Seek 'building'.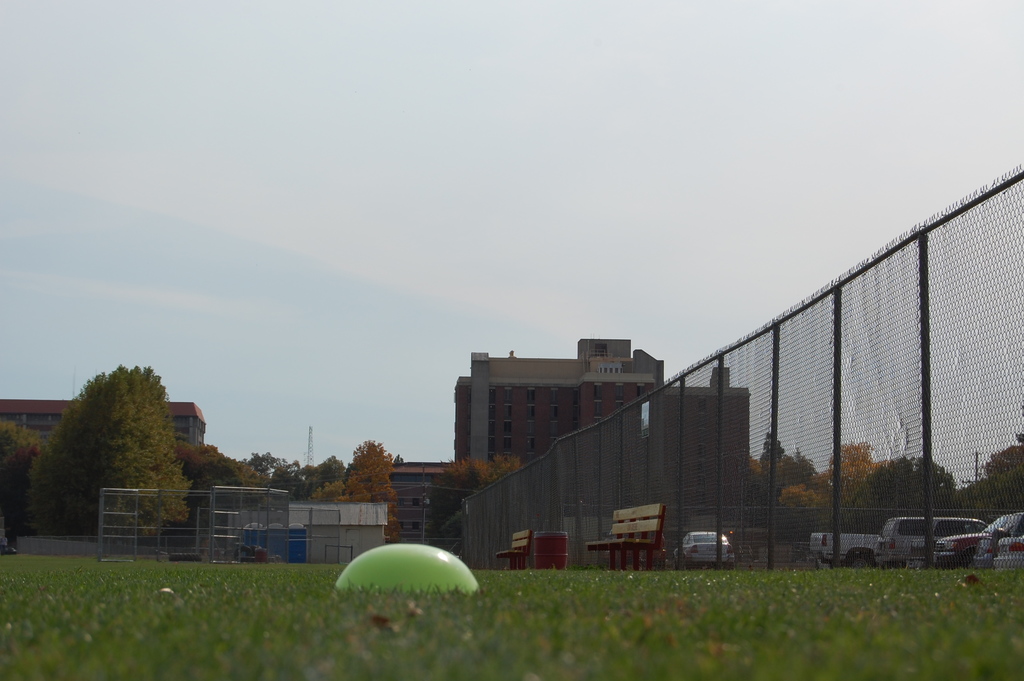
locate(389, 459, 453, 544).
